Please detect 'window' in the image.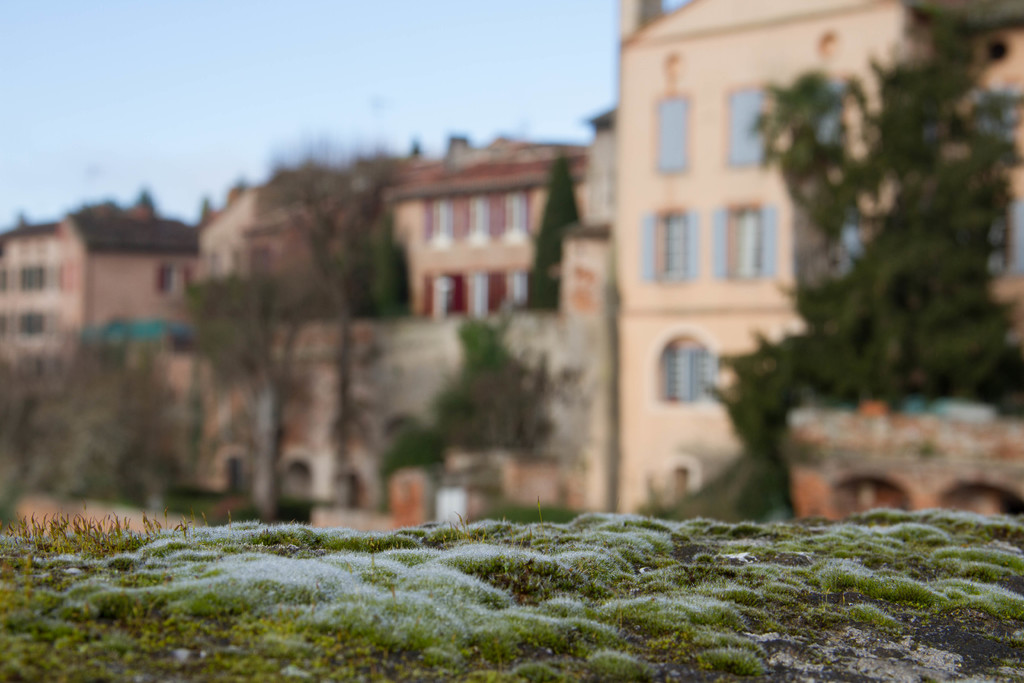
box=[712, 198, 775, 279].
